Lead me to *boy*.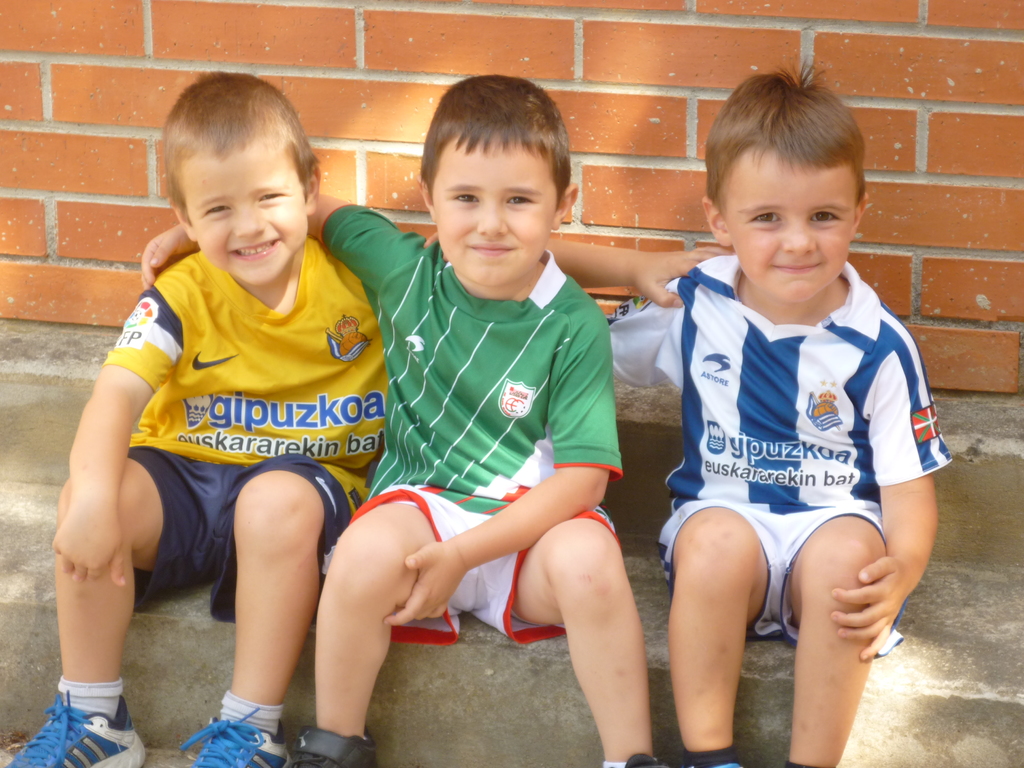
Lead to box(10, 77, 388, 767).
